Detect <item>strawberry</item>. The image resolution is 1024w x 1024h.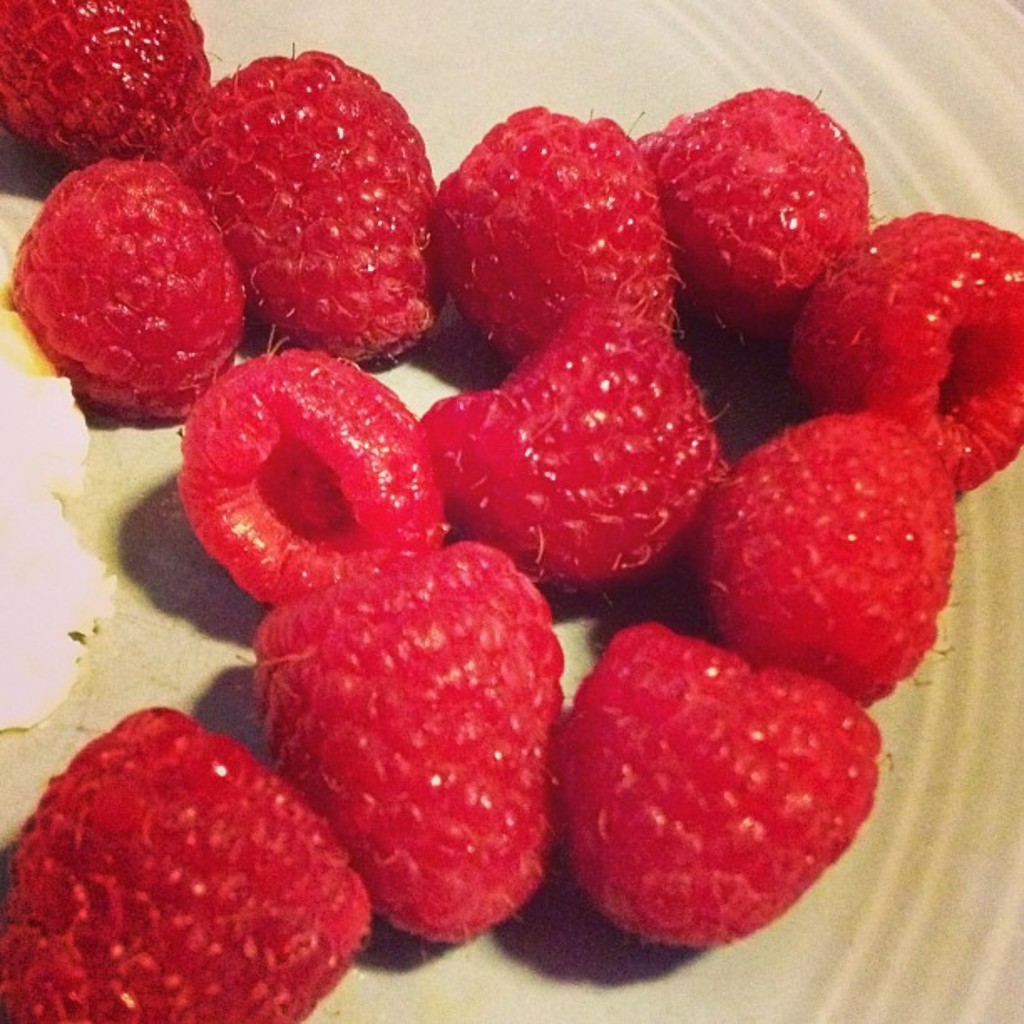
rect(686, 400, 975, 709).
